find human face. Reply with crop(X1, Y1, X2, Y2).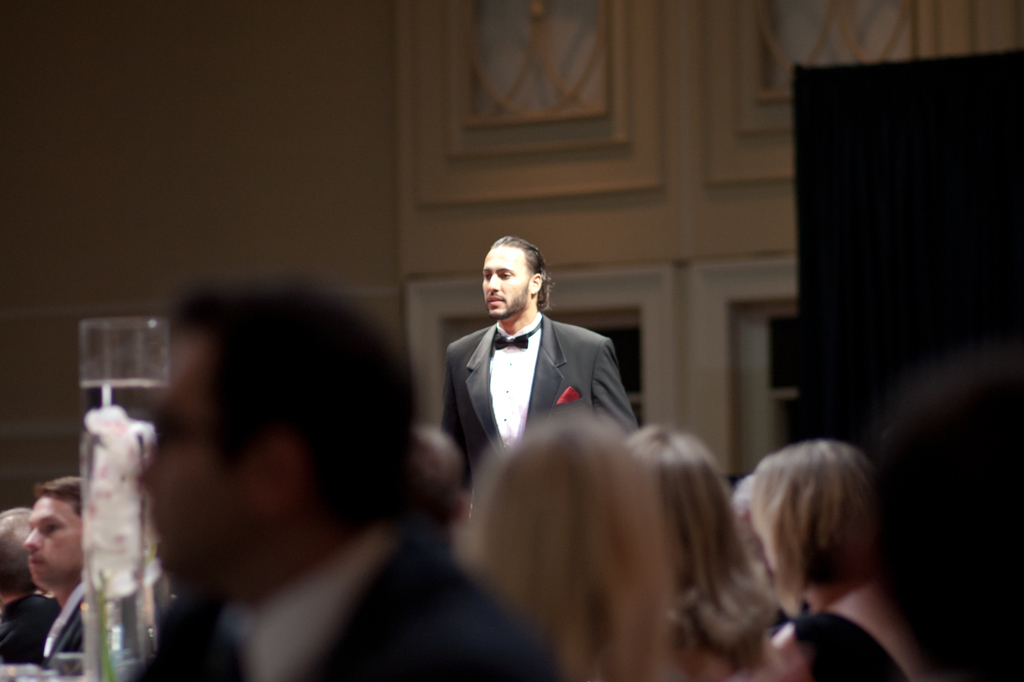
crop(481, 248, 531, 317).
